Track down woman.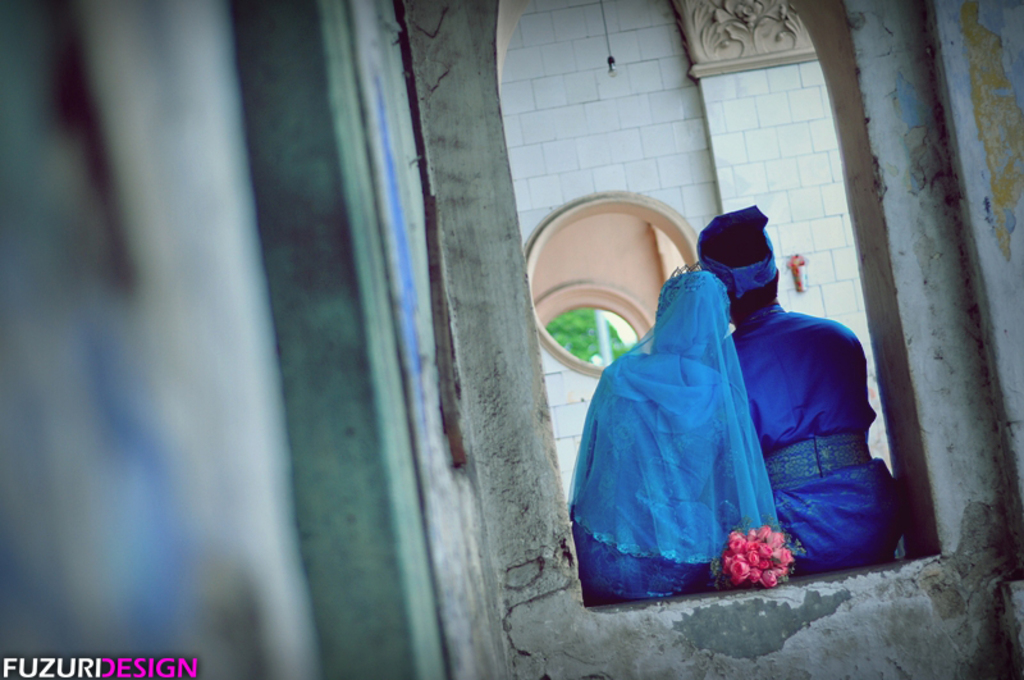
Tracked to (x1=563, y1=252, x2=804, y2=615).
